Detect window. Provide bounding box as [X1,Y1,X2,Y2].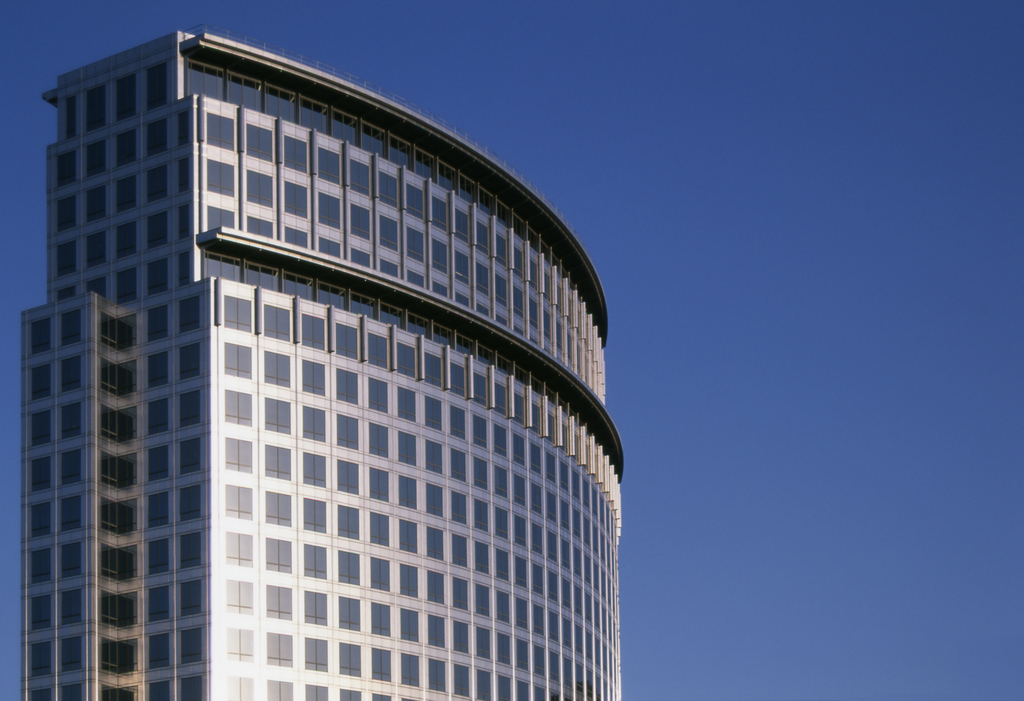
[455,332,475,361].
